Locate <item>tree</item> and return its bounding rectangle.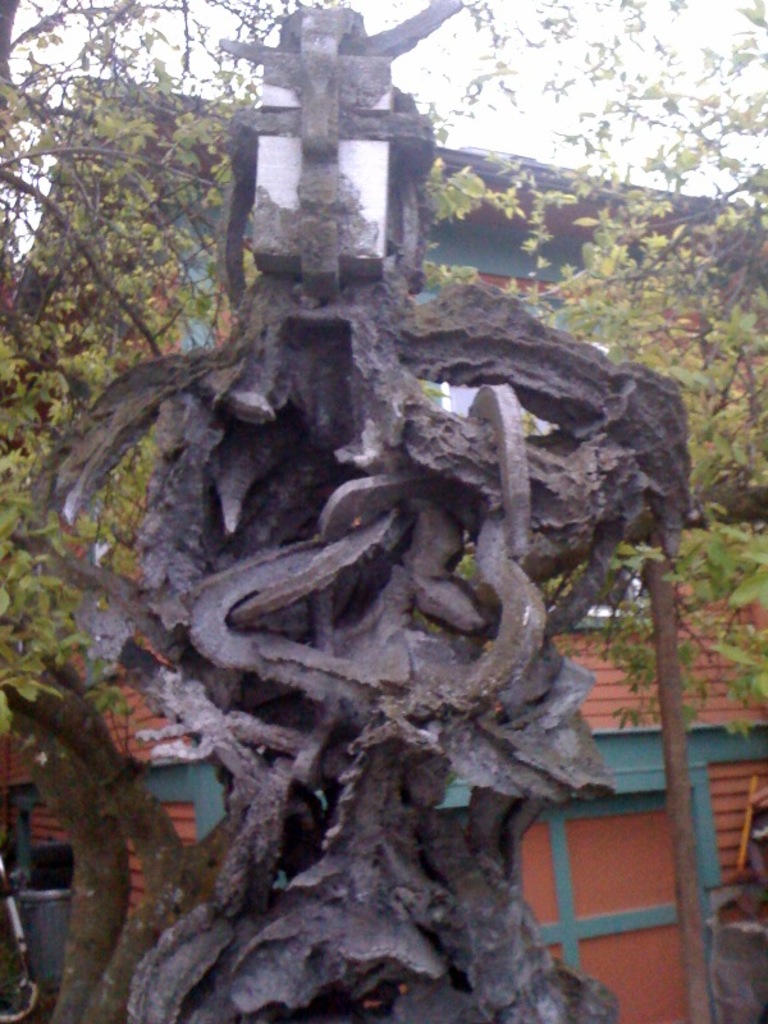
0/0/767/909.
